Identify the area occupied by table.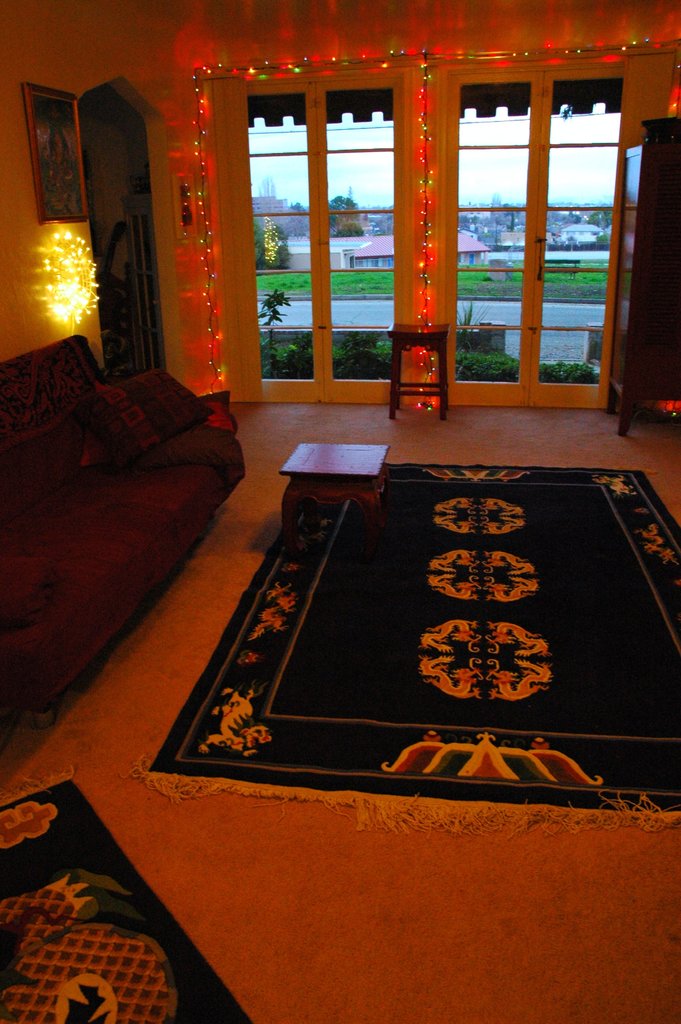
Area: 260/414/422/587.
